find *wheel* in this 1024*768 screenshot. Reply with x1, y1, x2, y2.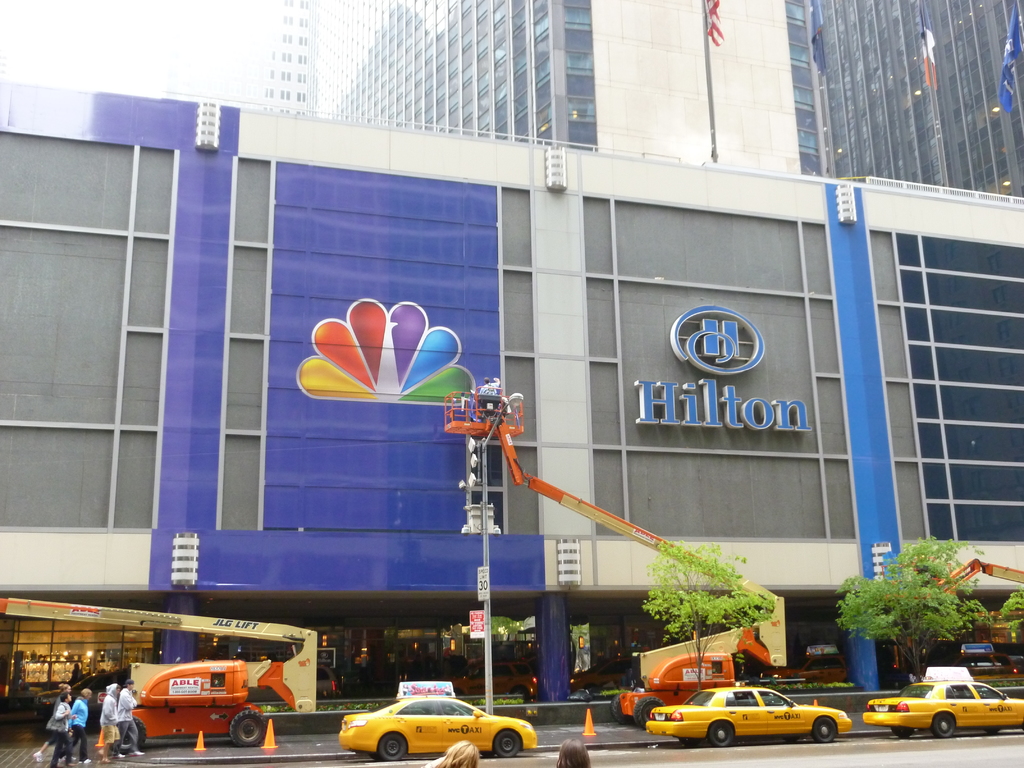
988, 726, 1002, 737.
